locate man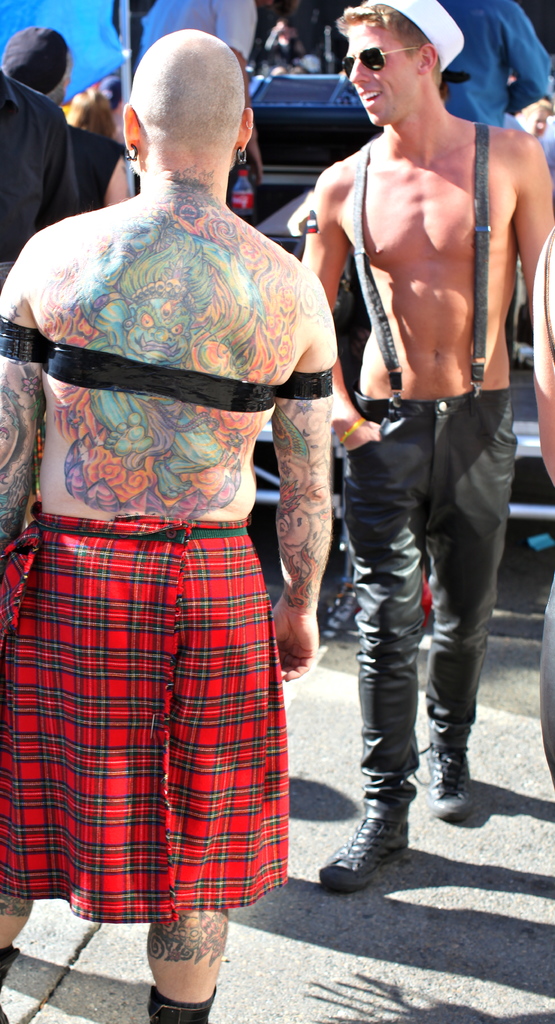
left=296, top=0, right=554, bottom=899
